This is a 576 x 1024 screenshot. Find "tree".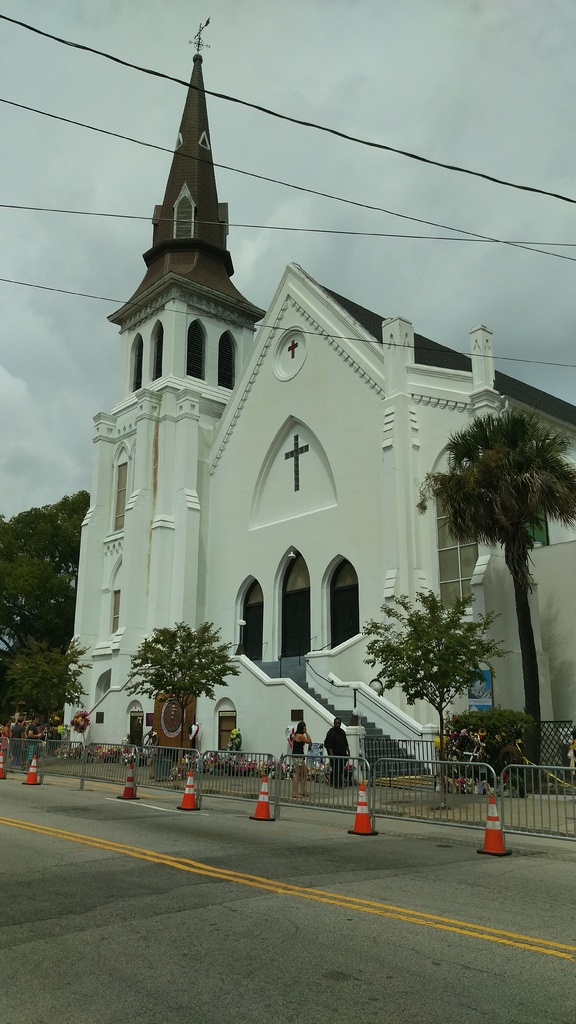
Bounding box: {"x1": 0, "y1": 494, "x2": 93, "y2": 729}.
